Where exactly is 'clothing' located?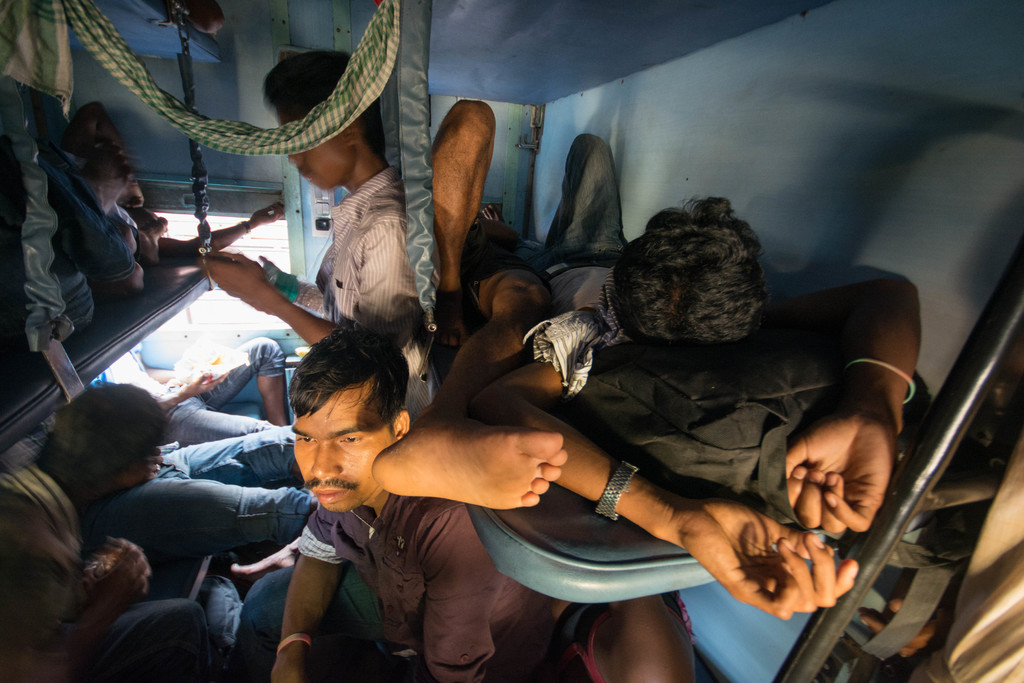
Its bounding box is locate(304, 160, 433, 426).
